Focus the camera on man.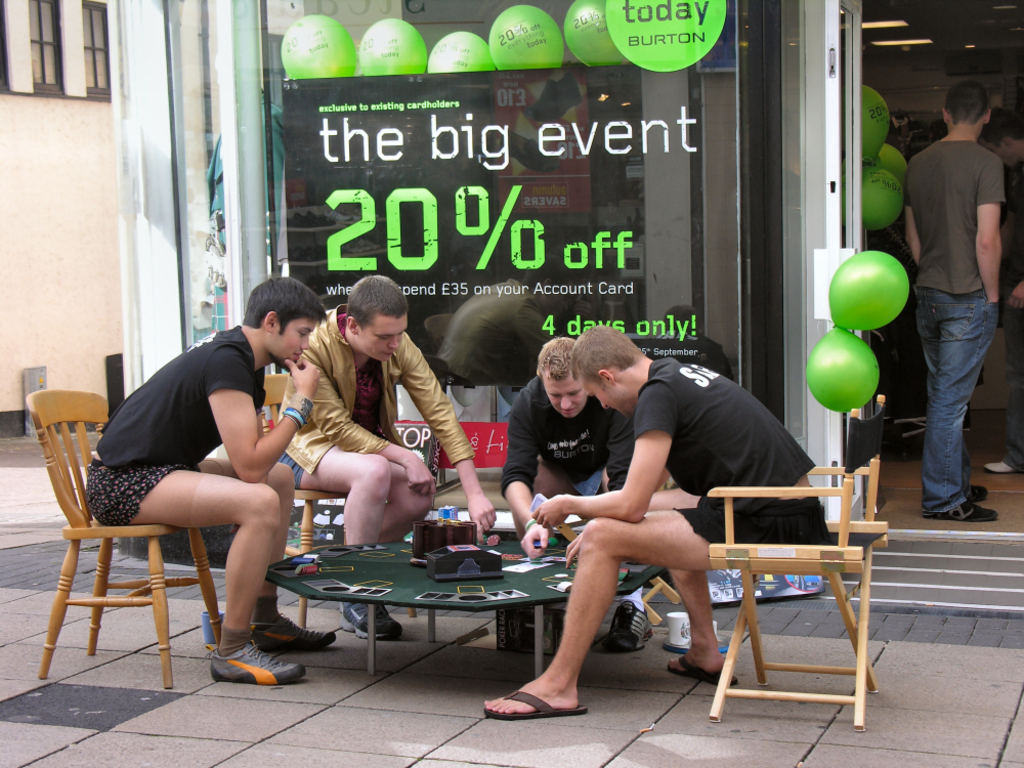
Focus region: bbox(904, 70, 1019, 514).
